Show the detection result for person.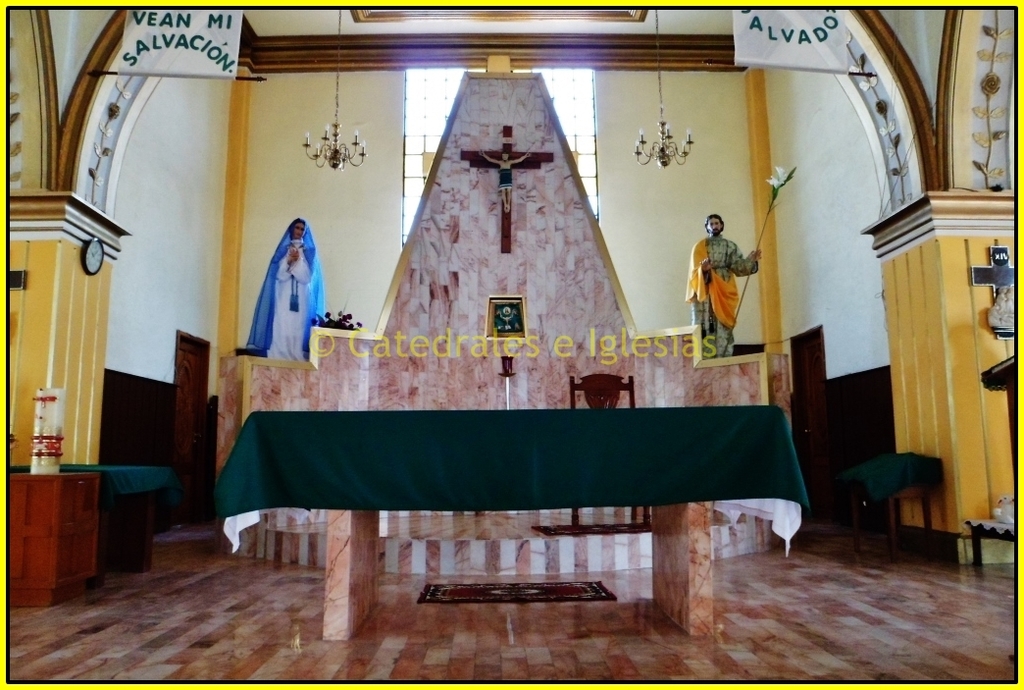
[683,205,754,359].
